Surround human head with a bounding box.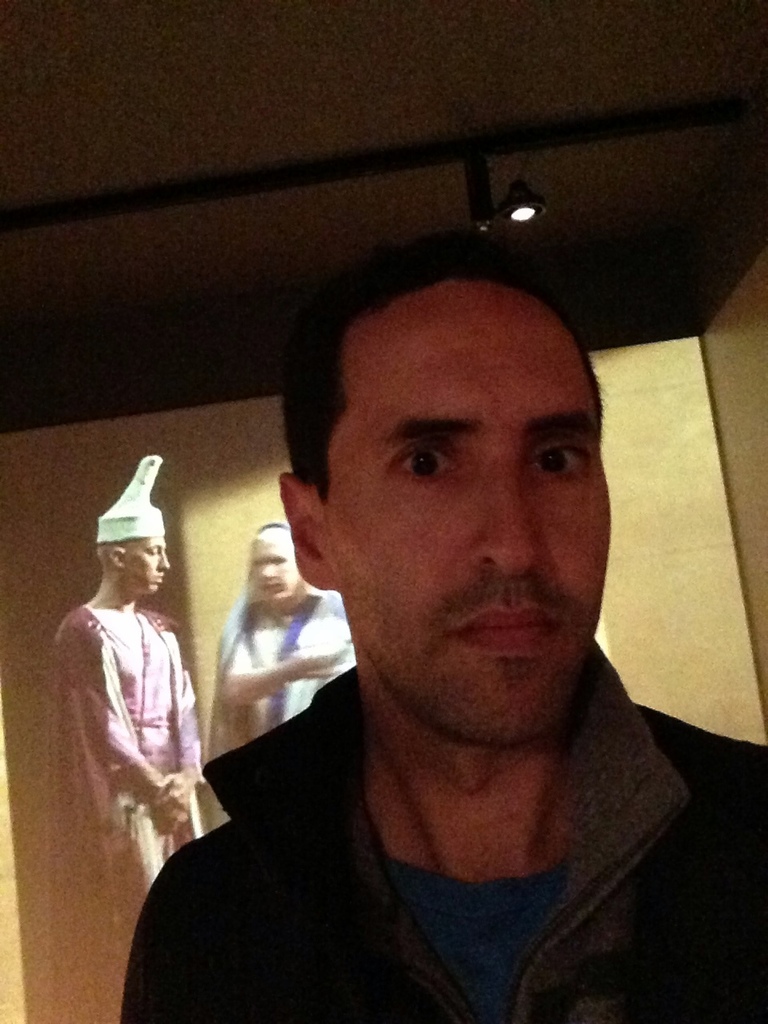
(278,245,614,750).
